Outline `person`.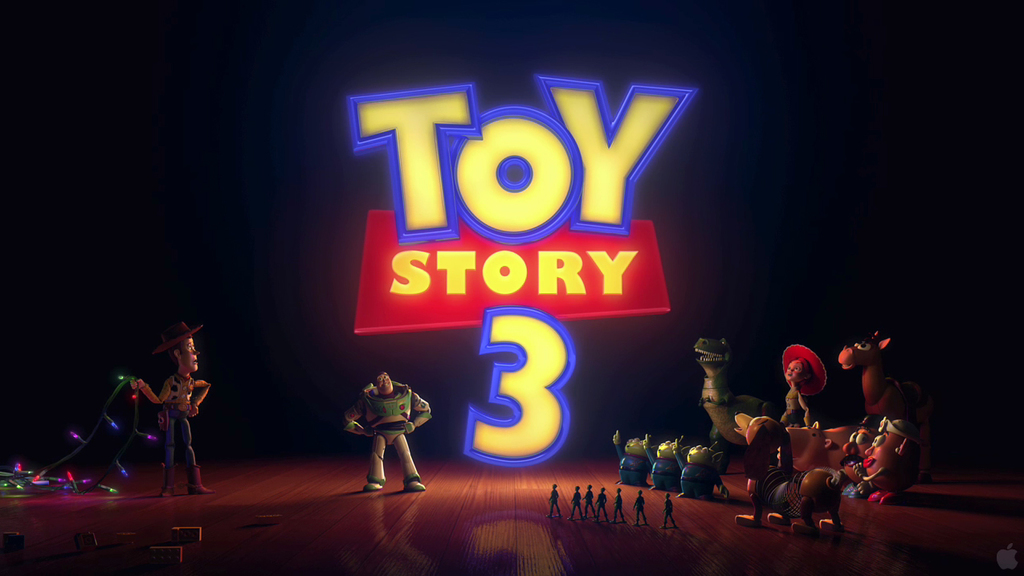
Outline: (x1=780, y1=344, x2=827, y2=431).
